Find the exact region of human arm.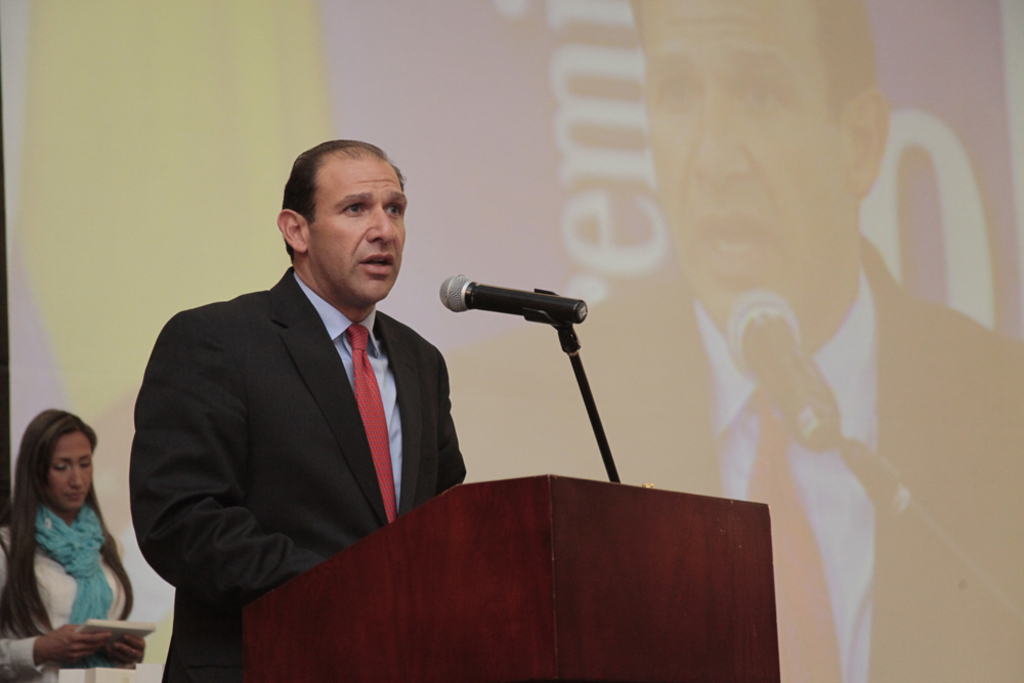
Exact region: bbox=(124, 316, 325, 600).
